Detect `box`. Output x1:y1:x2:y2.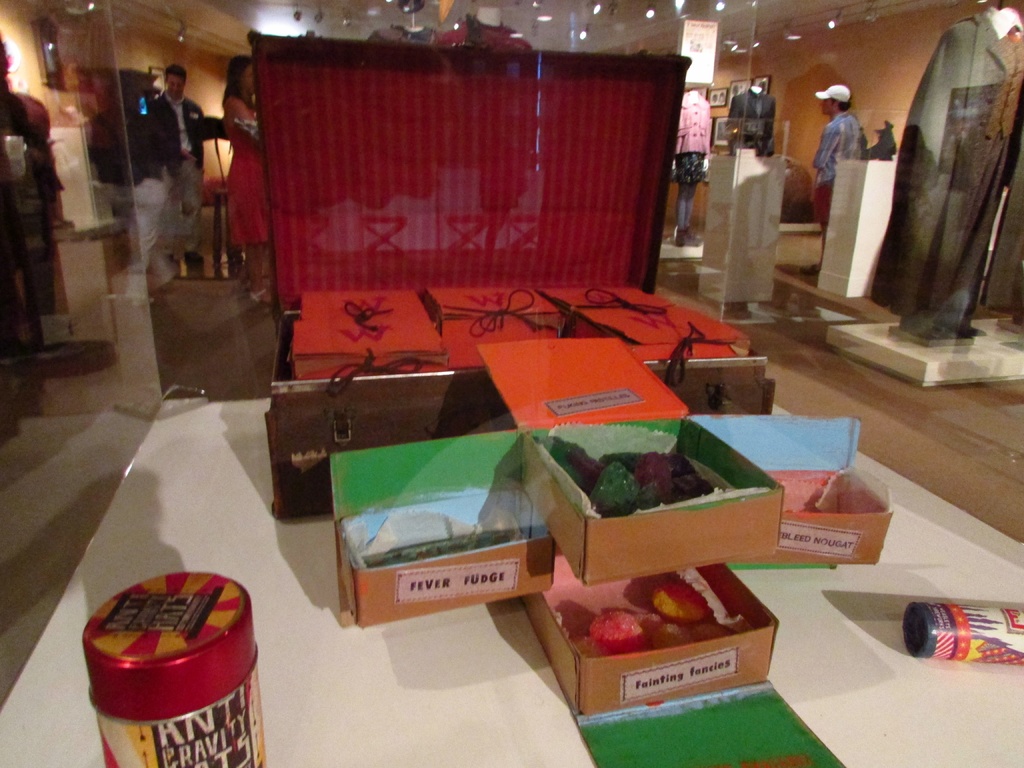
247:29:774:522.
